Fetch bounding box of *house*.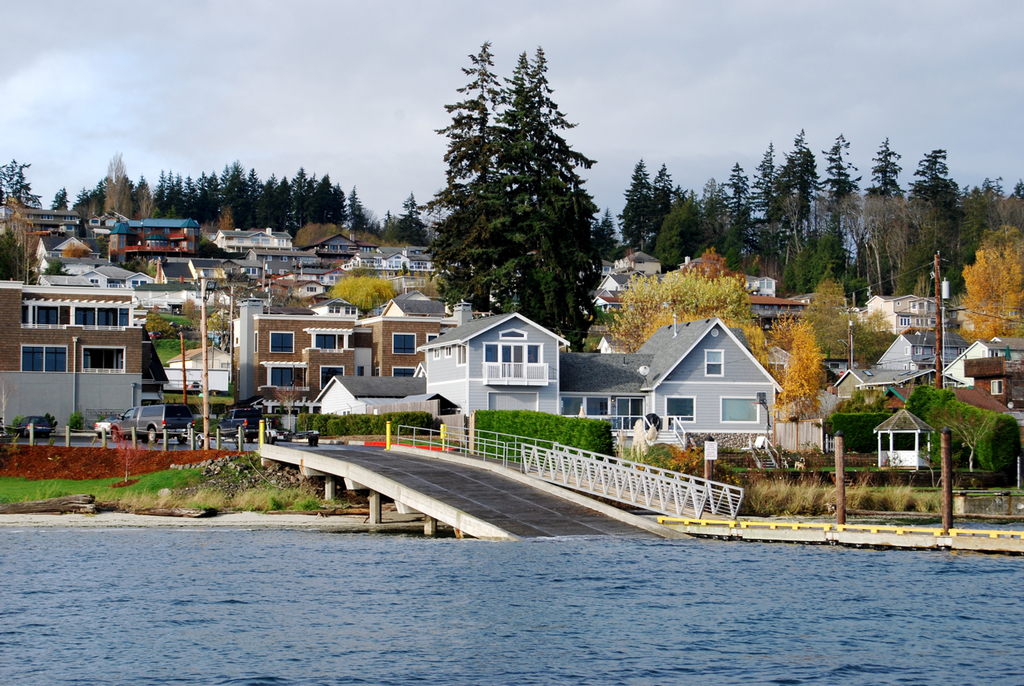
Bbox: 418,318,779,451.
